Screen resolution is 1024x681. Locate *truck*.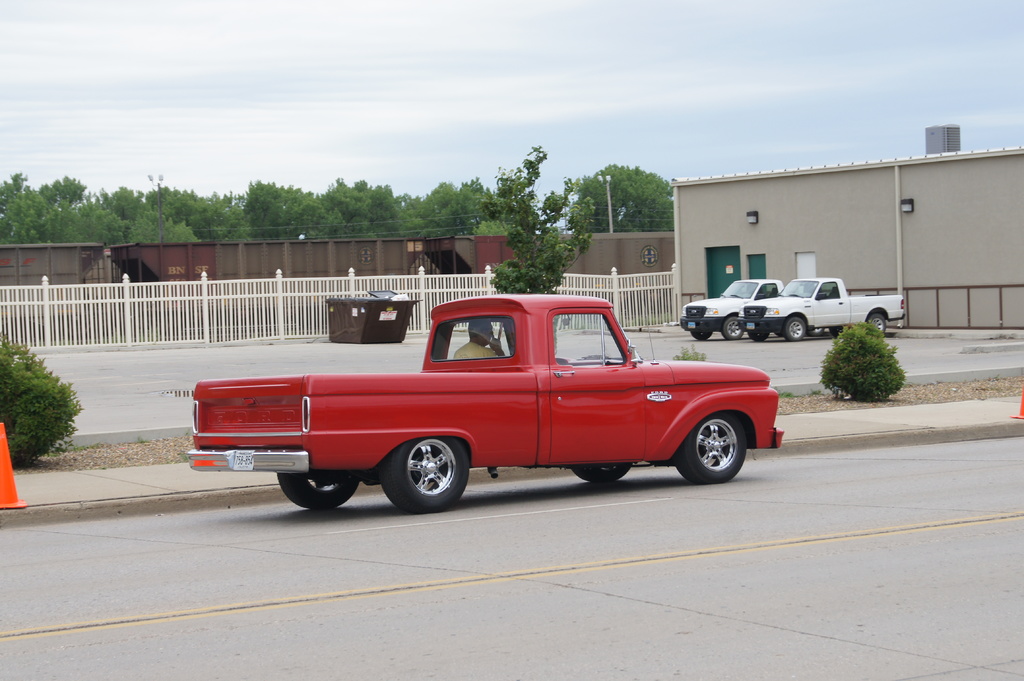
bbox=[188, 294, 793, 520].
